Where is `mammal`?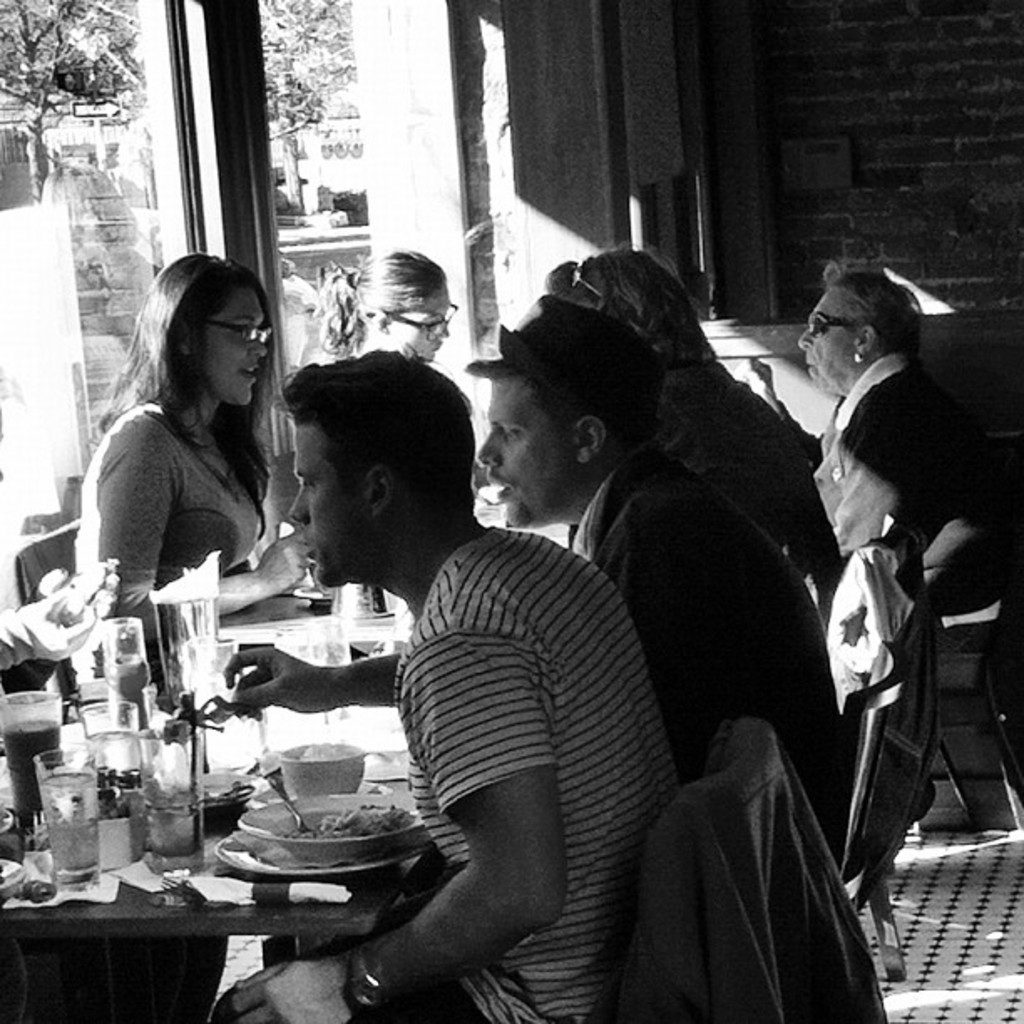
left=748, top=248, right=991, bottom=873.
